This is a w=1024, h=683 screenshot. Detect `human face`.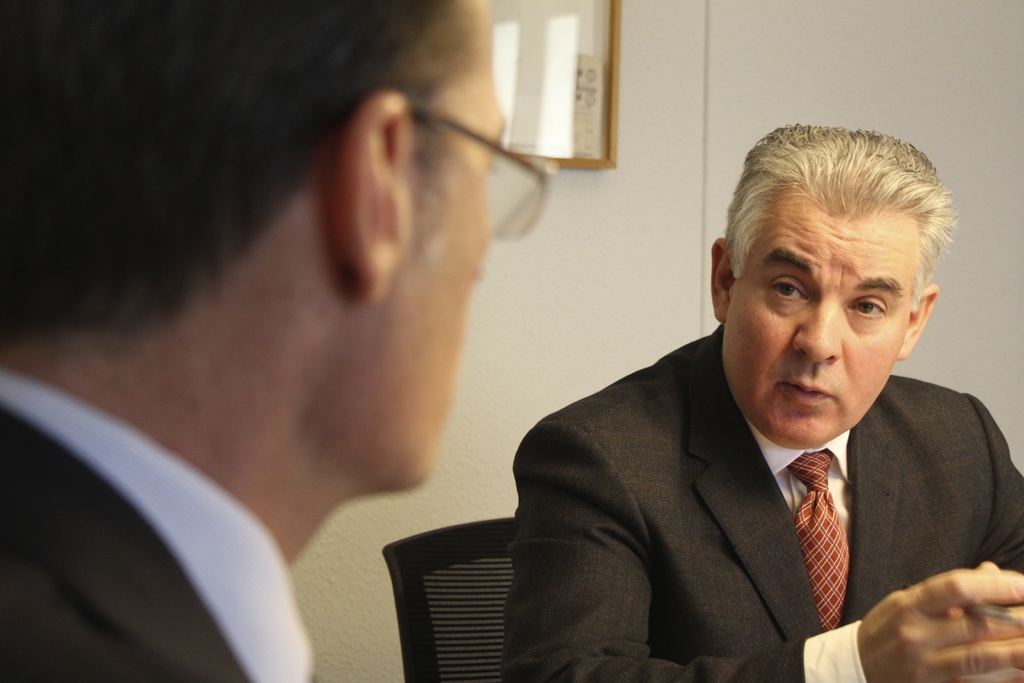
[left=392, top=76, right=491, bottom=496].
